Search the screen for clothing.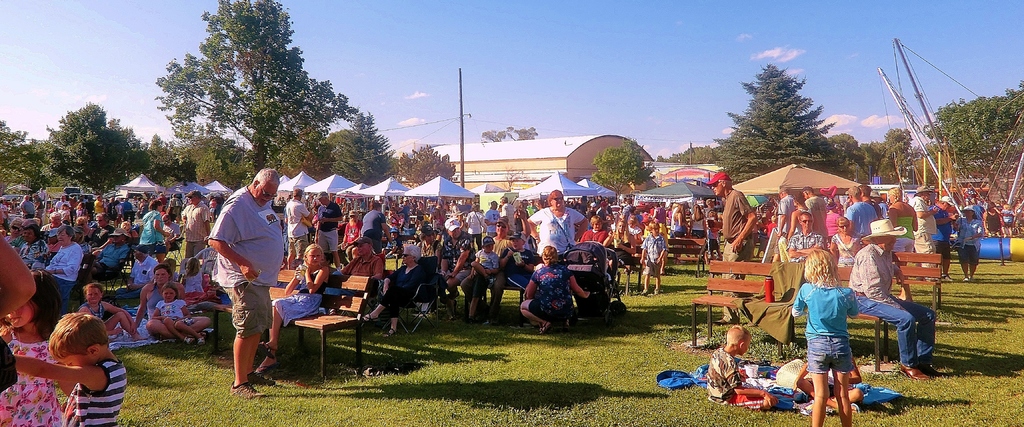
Found at region(915, 195, 934, 281).
